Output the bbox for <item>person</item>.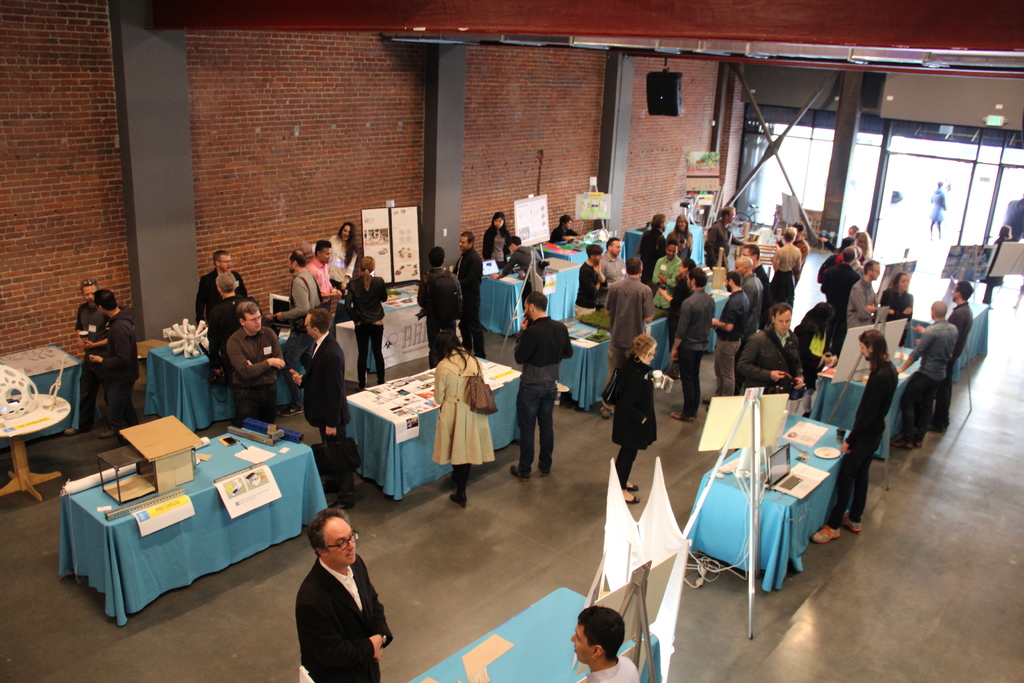
select_region(769, 226, 798, 307).
